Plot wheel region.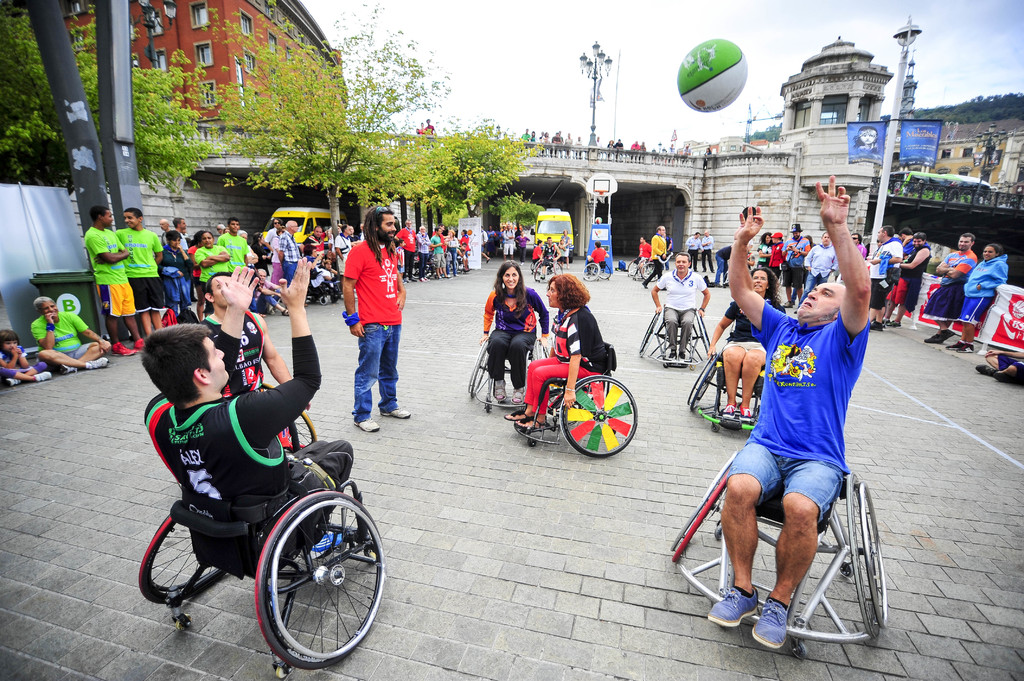
Plotted at (left=851, top=472, right=886, bottom=637).
